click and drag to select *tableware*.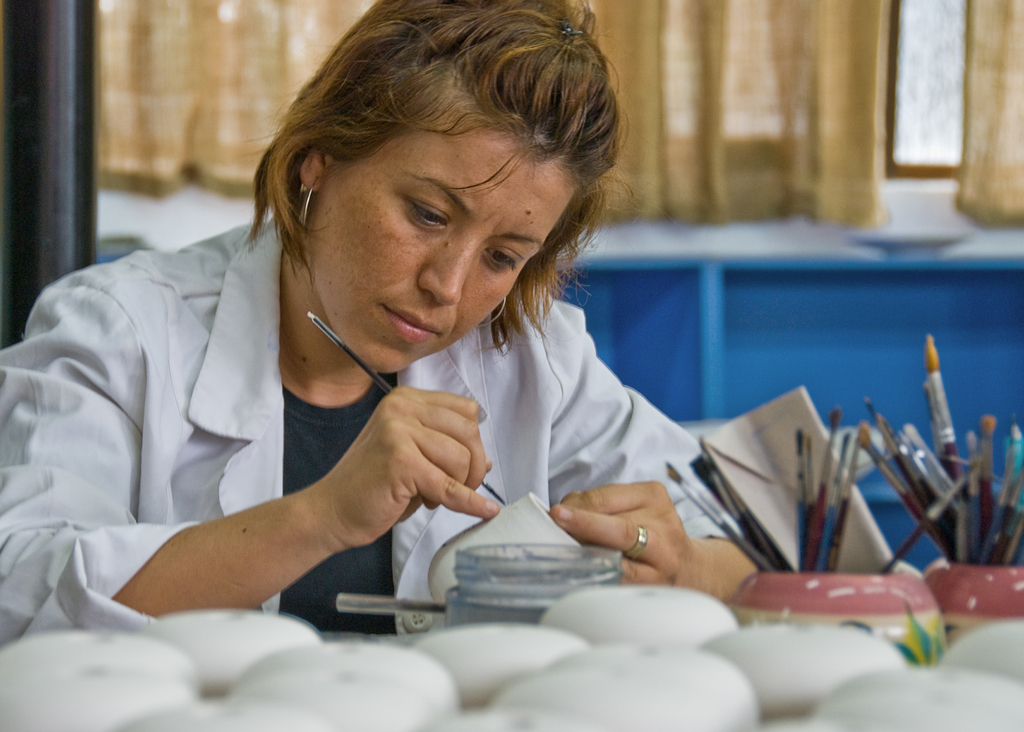
Selection: 929/555/1023/649.
